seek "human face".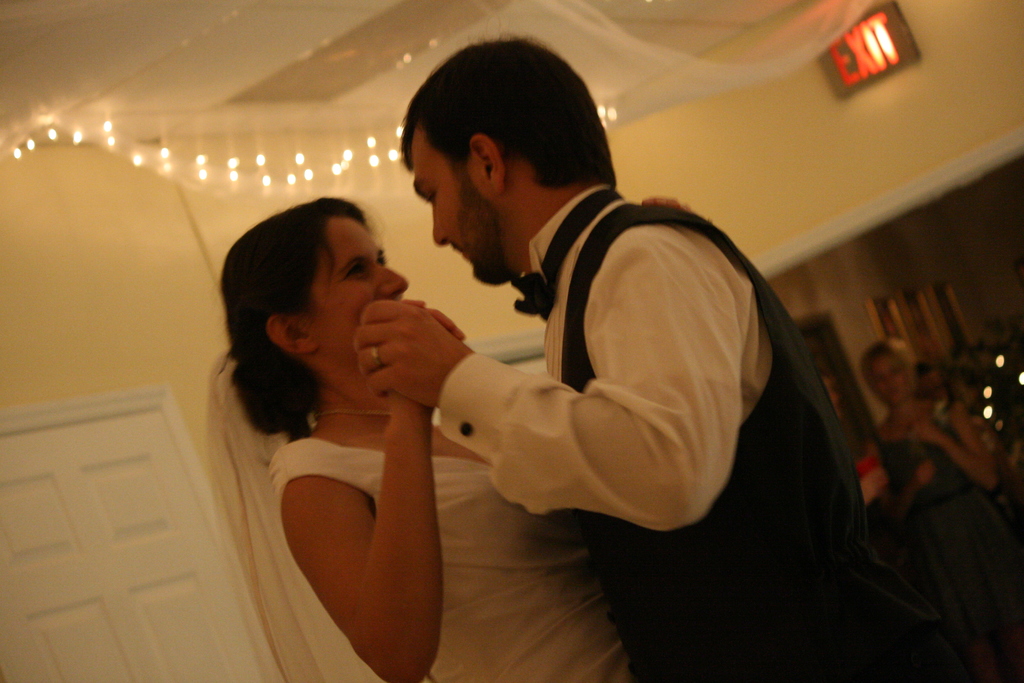
872, 350, 908, 406.
